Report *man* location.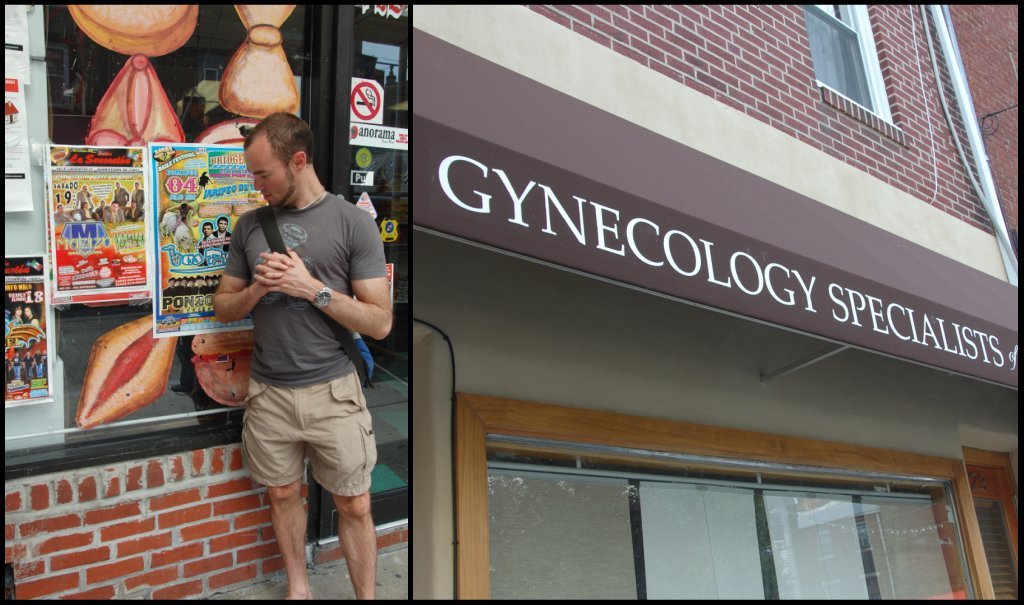
Report: left=210, top=101, right=389, bottom=604.
